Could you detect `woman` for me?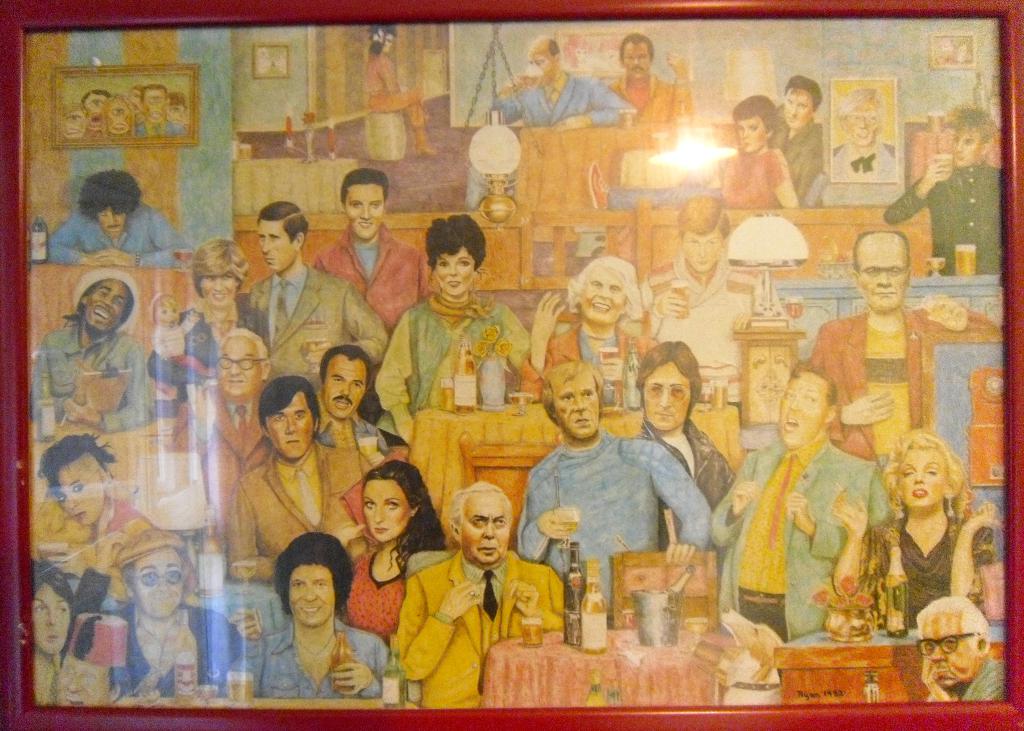
Detection result: (147,240,262,390).
